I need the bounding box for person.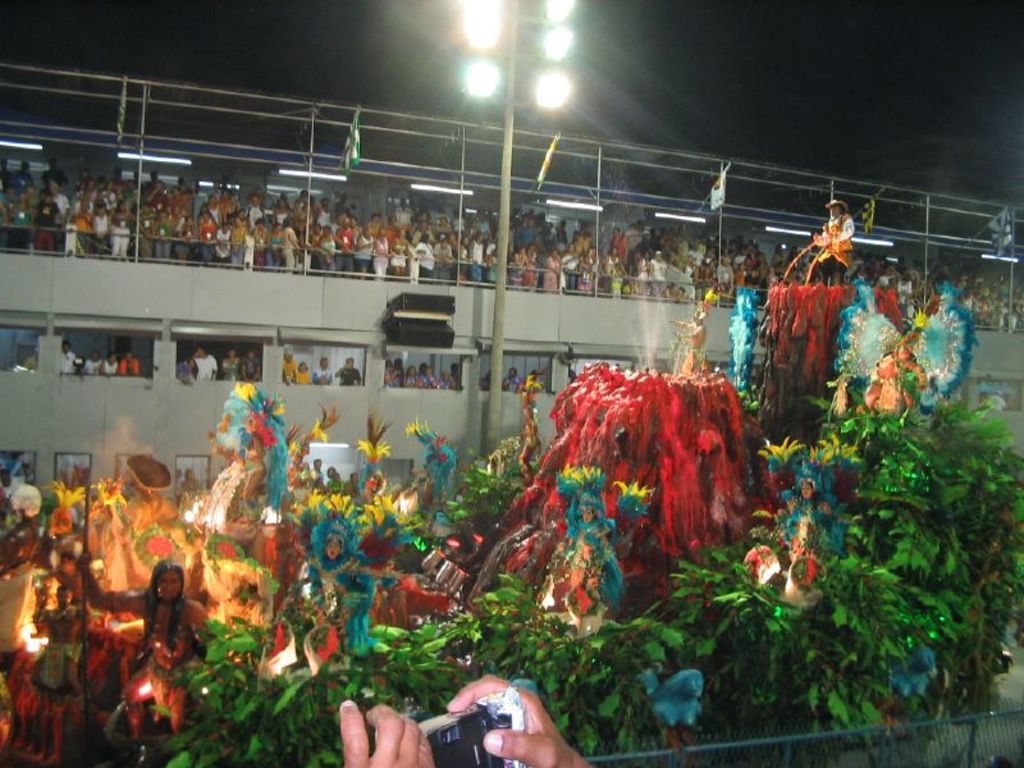
Here it is: [337,356,362,385].
